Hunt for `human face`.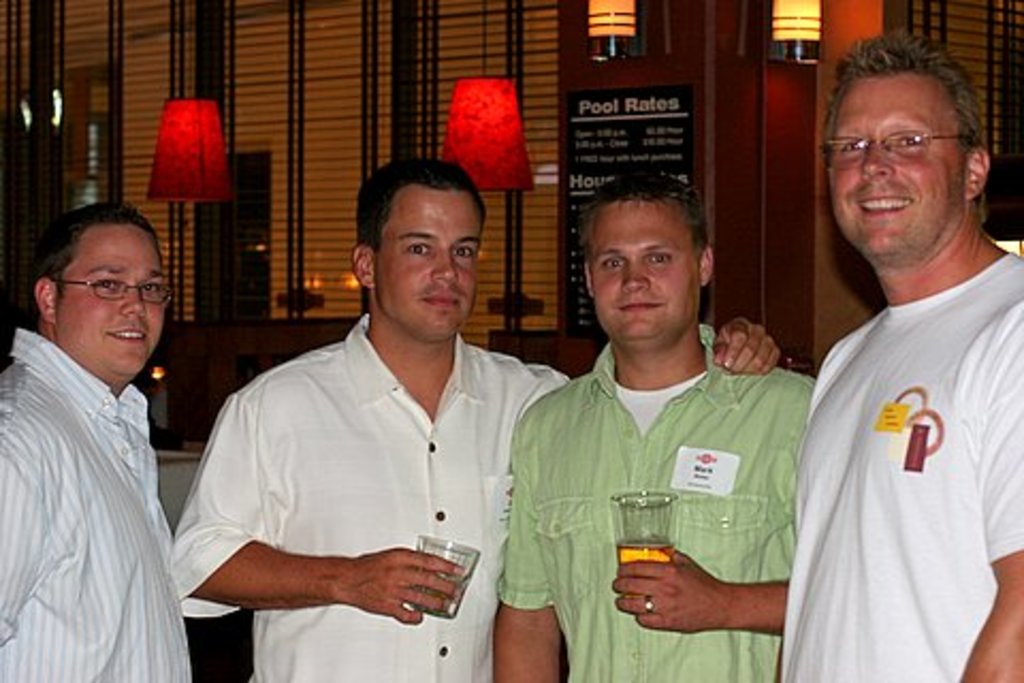
Hunted down at [left=53, top=222, right=166, bottom=378].
